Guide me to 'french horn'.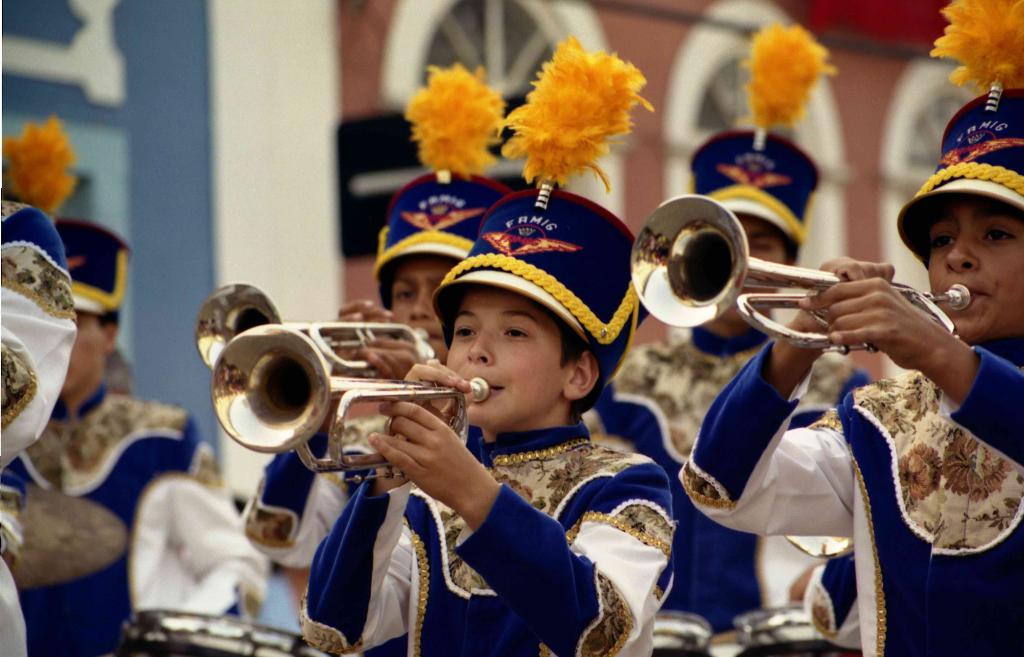
Guidance: x1=207 y1=321 x2=492 y2=487.
